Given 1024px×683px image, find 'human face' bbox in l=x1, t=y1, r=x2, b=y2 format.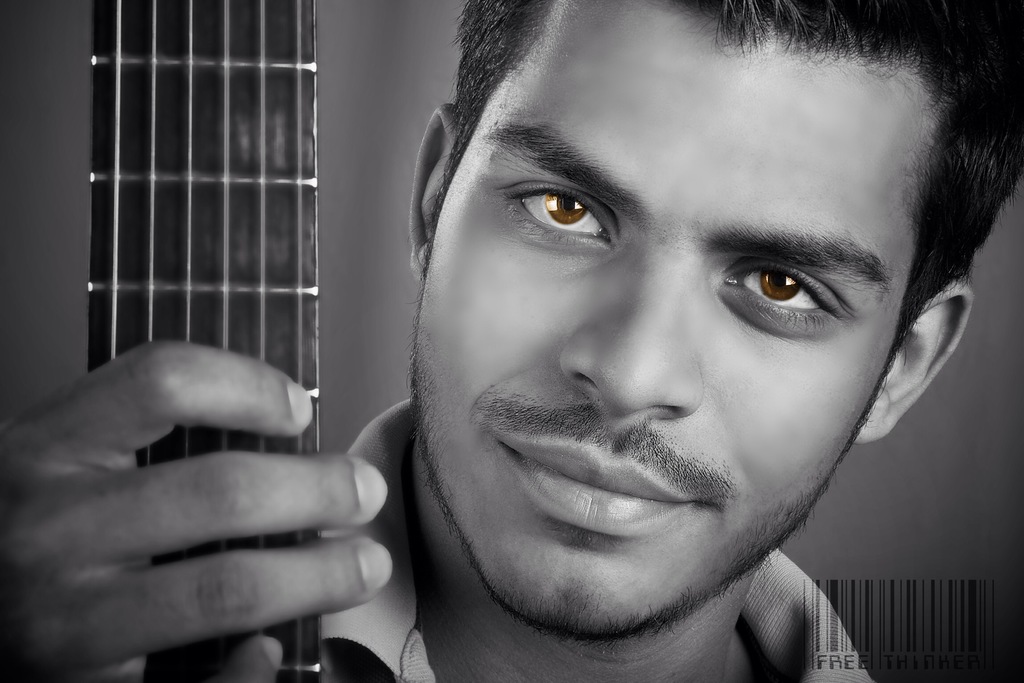
l=406, t=0, r=943, b=636.
